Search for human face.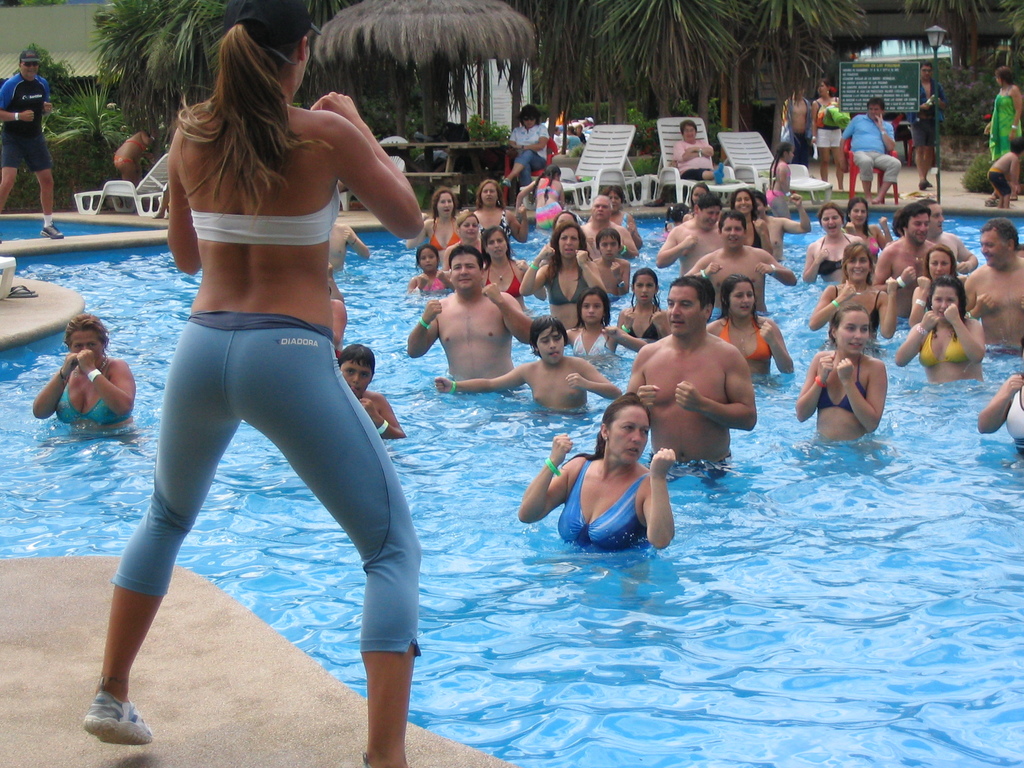
Found at (x1=922, y1=64, x2=932, y2=81).
